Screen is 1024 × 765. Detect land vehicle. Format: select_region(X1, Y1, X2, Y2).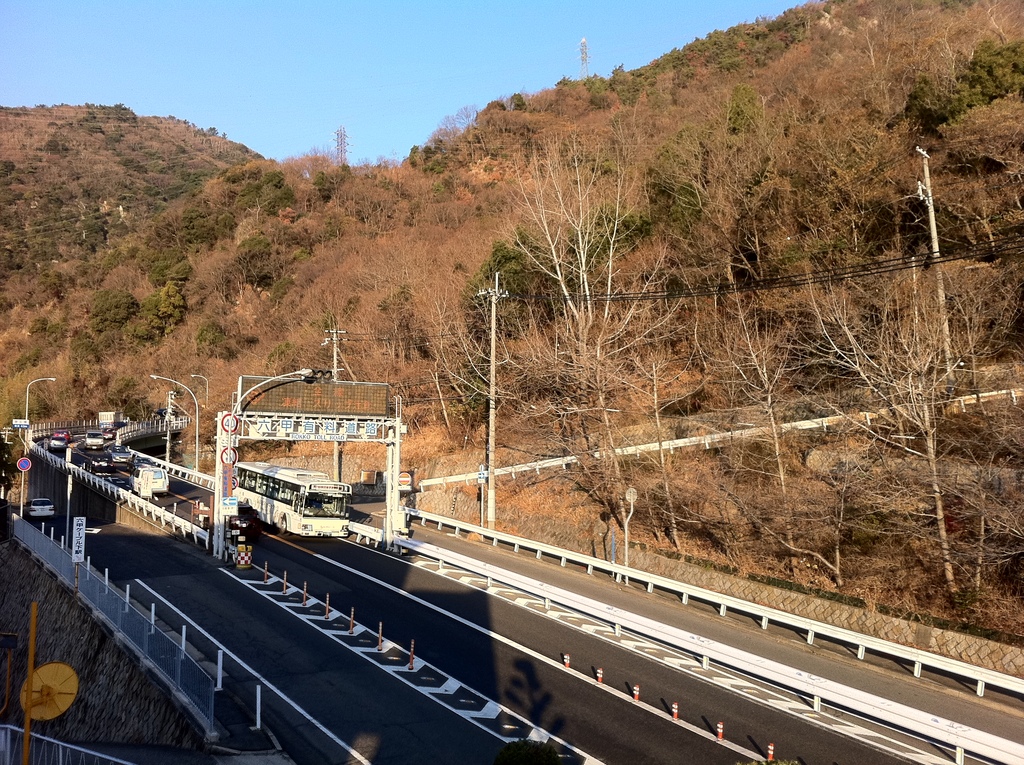
select_region(54, 429, 76, 444).
